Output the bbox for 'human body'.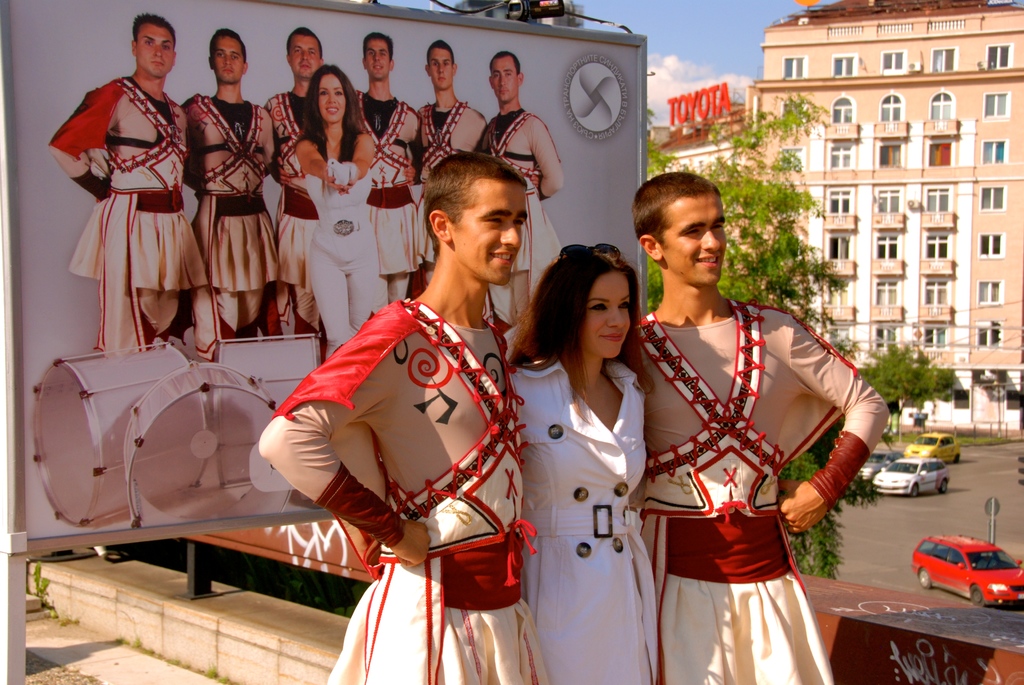
pyautogui.locateOnScreen(508, 251, 665, 684).
